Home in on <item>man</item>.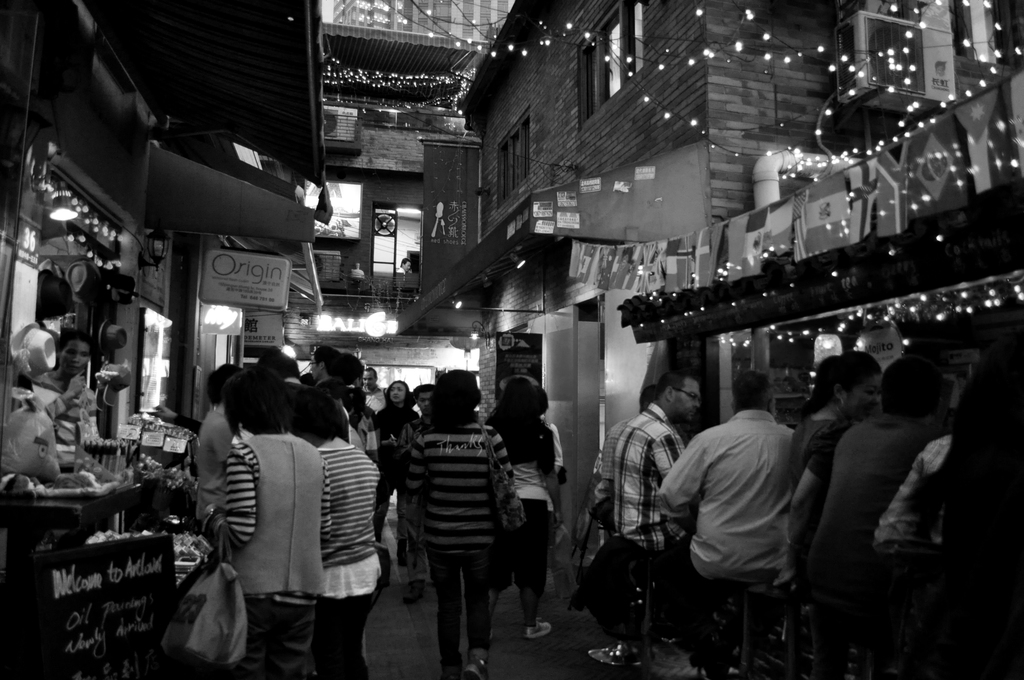
Homed in at {"left": 310, "top": 342, "right": 345, "bottom": 385}.
